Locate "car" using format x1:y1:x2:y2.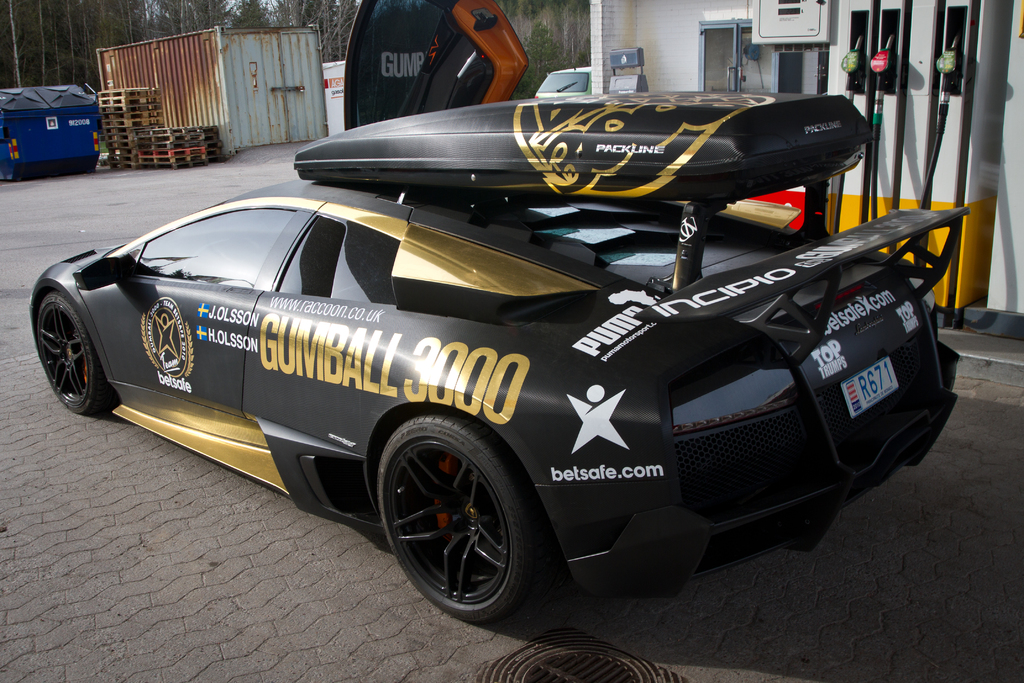
58:120:931:623.
